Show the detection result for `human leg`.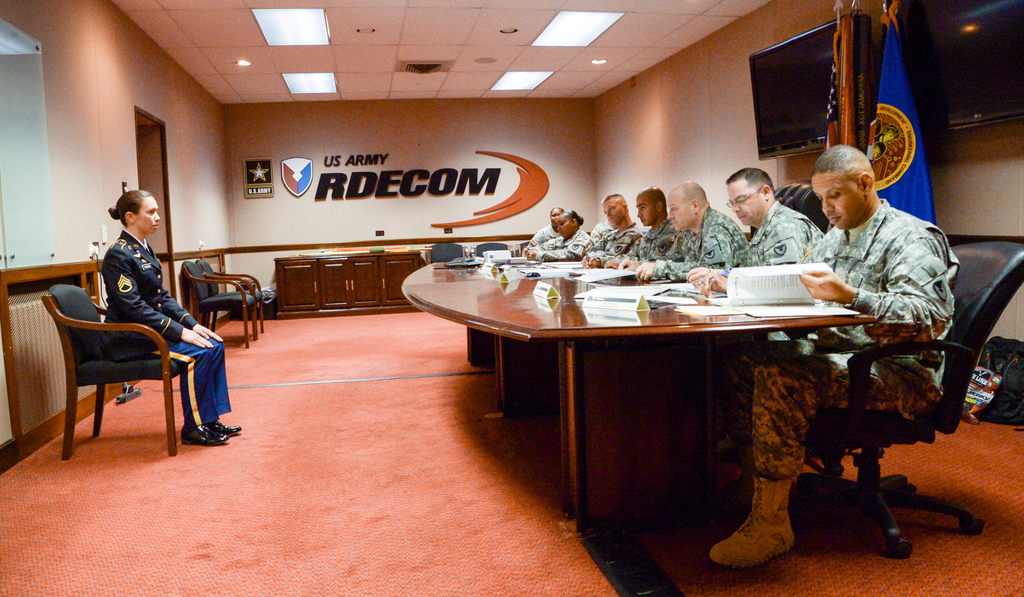
[186,322,239,436].
